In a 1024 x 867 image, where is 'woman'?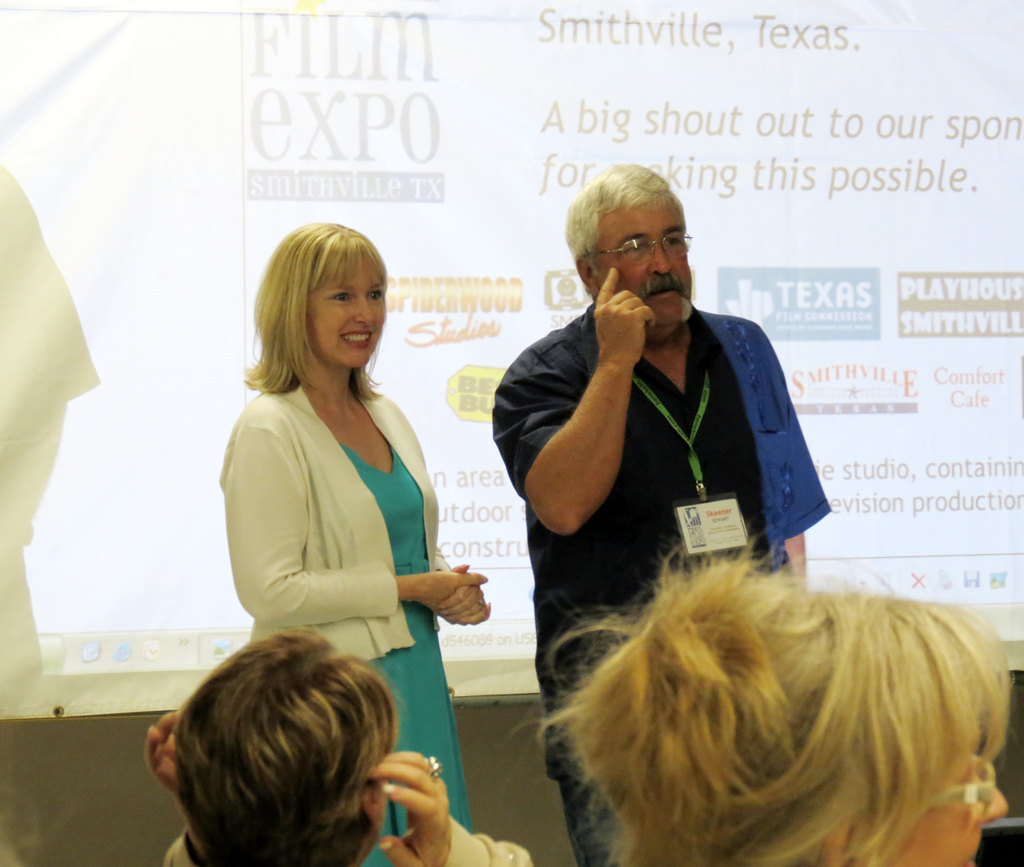
(x1=143, y1=624, x2=528, y2=866).
